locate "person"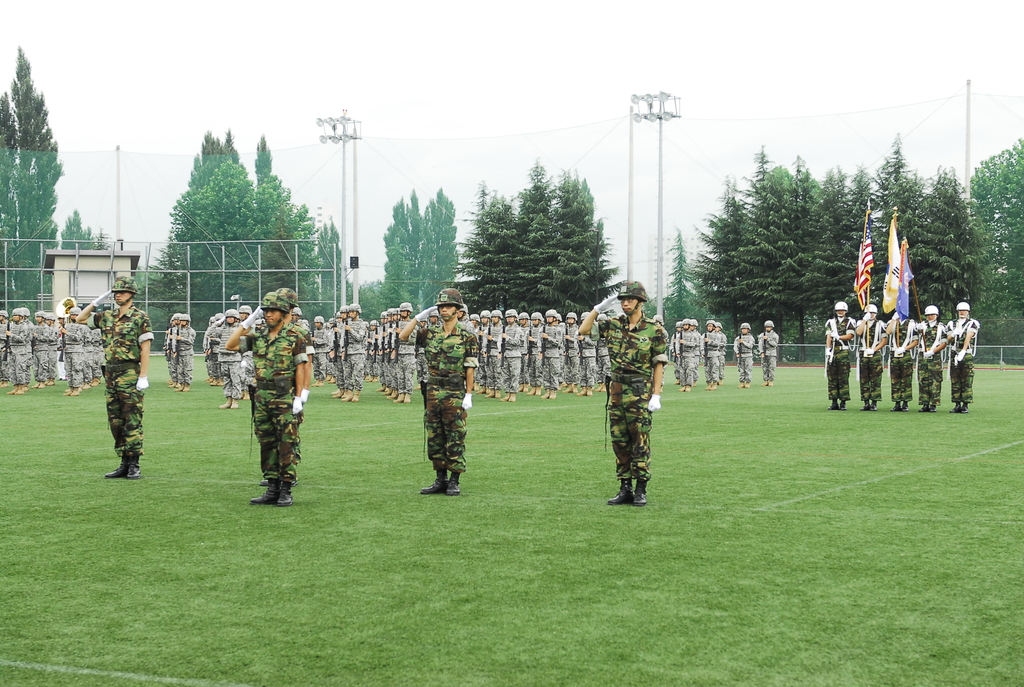
[x1=163, y1=308, x2=198, y2=396]
